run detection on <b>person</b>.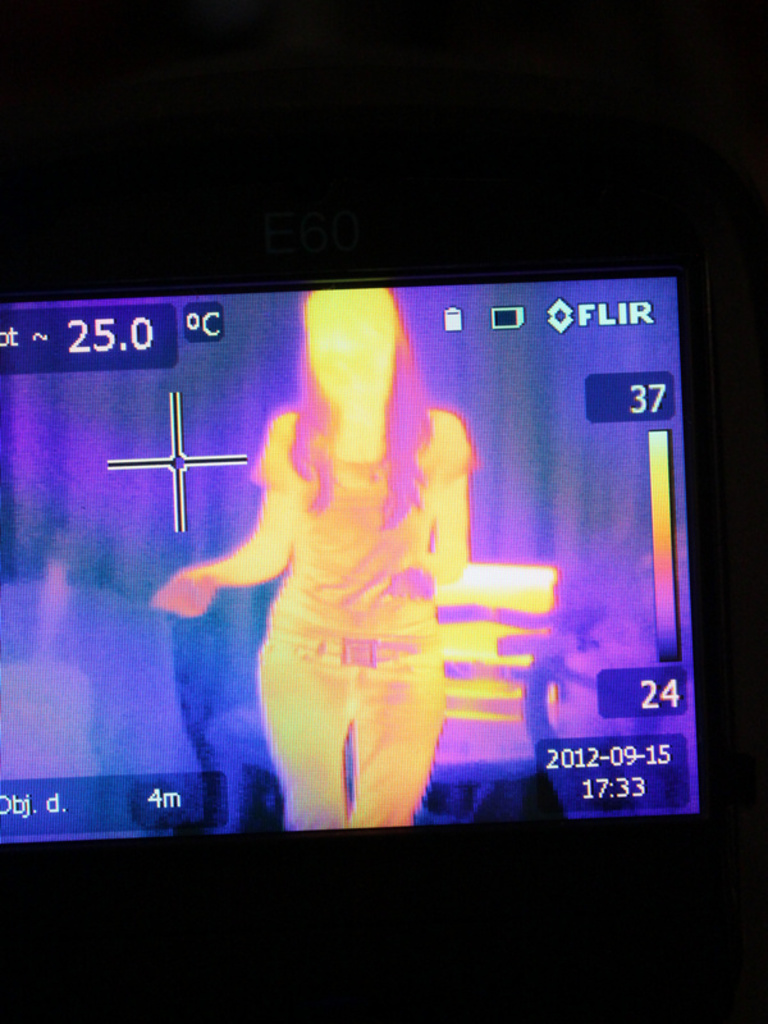
Result: 160/351/526/828.
